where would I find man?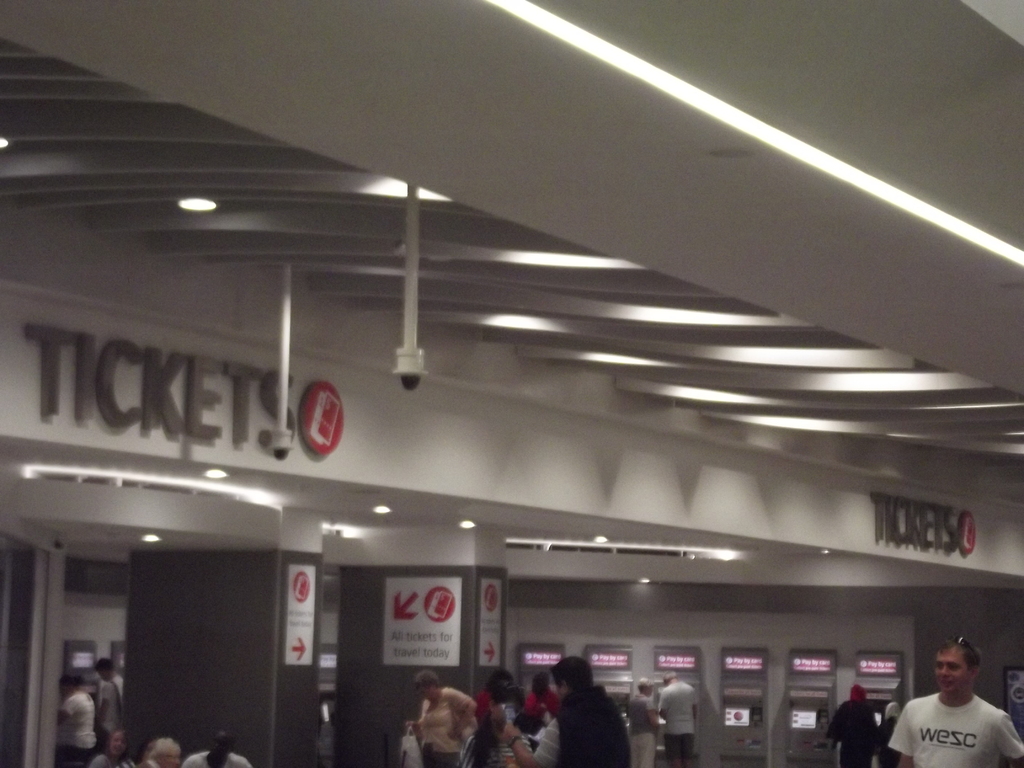
At box(655, 671, 698, 767).
